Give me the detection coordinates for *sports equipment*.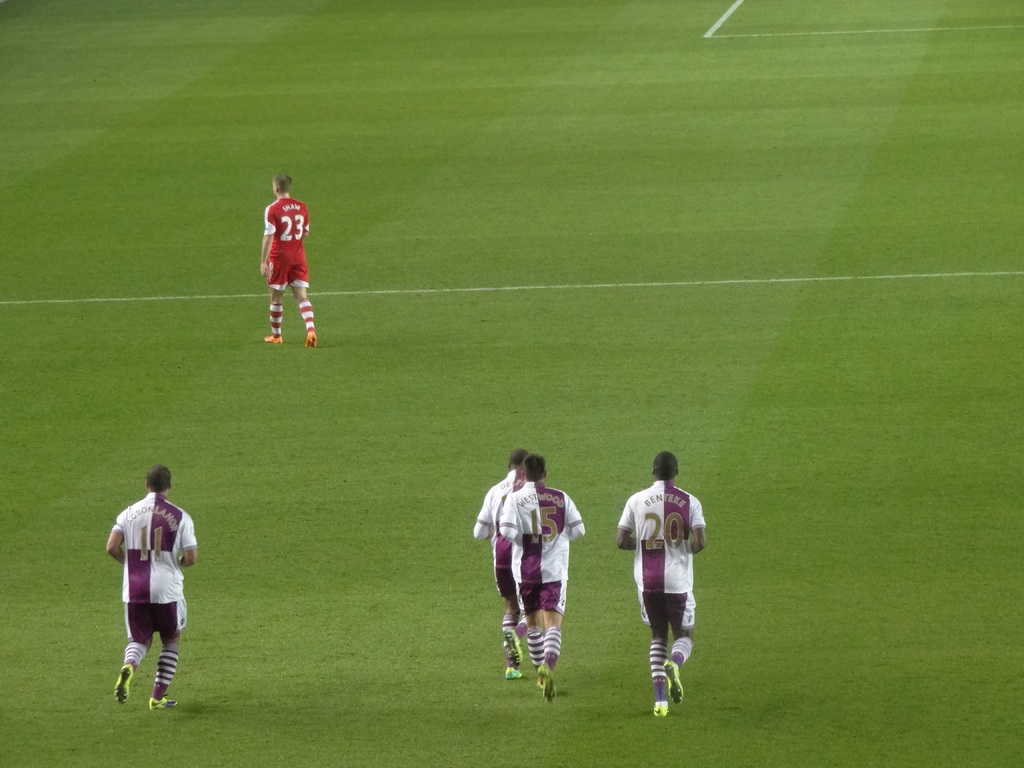
l=303, t=327, r=318, b=347.
